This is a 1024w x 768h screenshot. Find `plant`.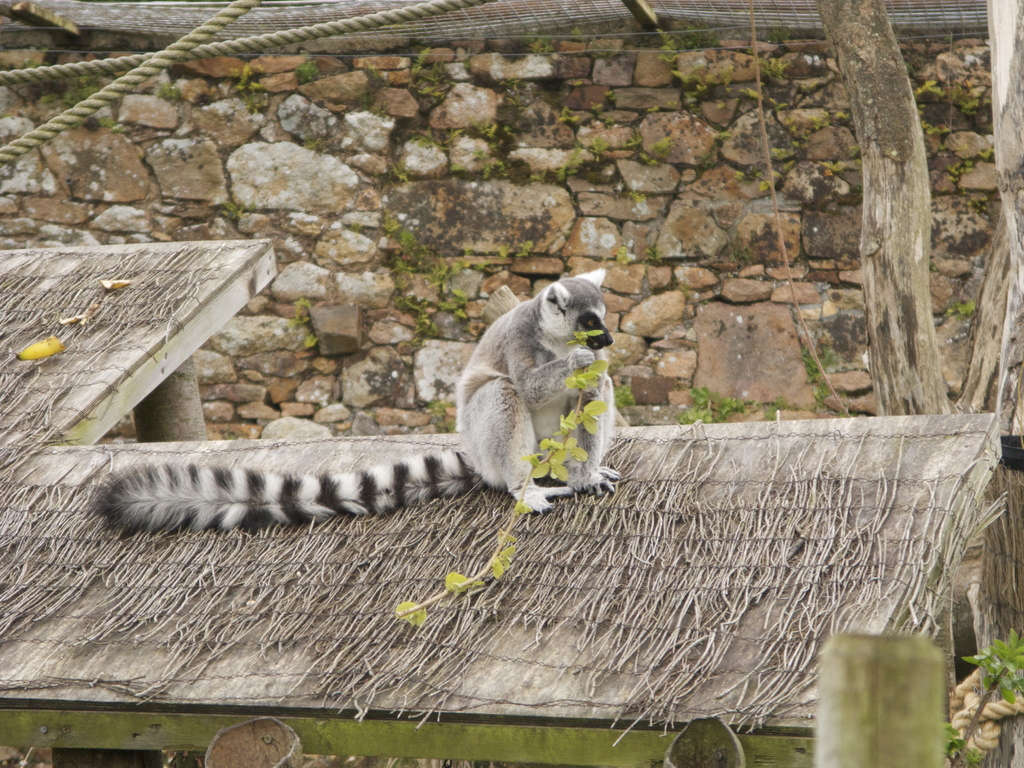
Bounding box: <bbox>396, 325, 614, 627</bbox>.
